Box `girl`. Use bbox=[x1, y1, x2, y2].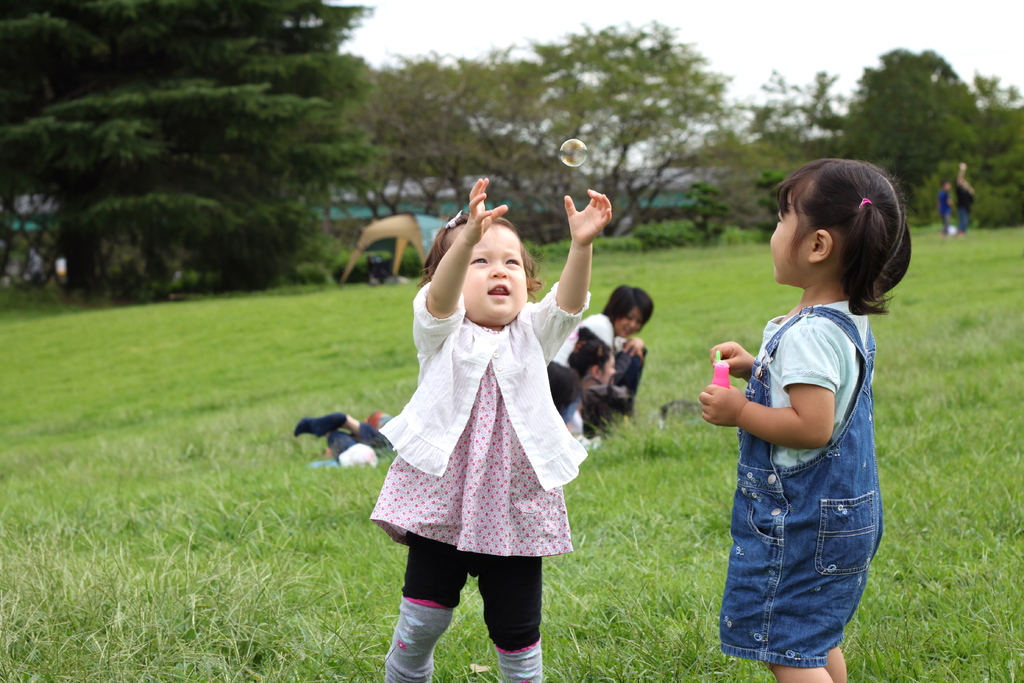
bbox=[559, 327, 612, 437].
